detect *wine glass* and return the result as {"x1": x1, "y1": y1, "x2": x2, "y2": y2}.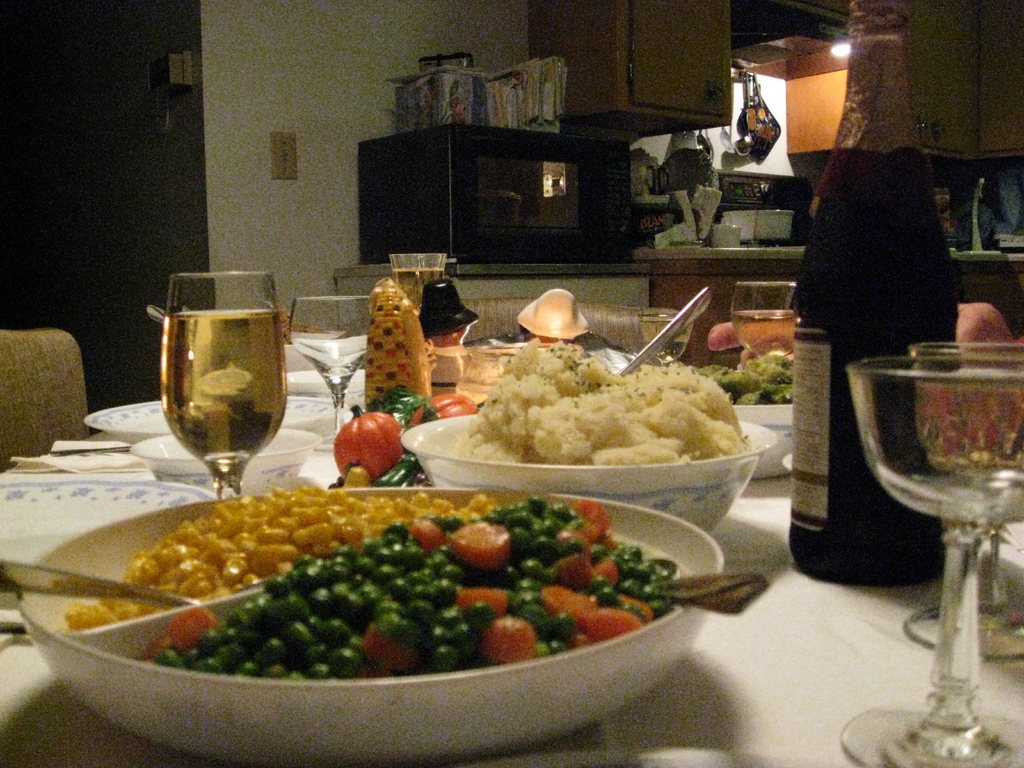
{"x1": 848, "y1": 360, "x2": 1023, "y2": 767}.
